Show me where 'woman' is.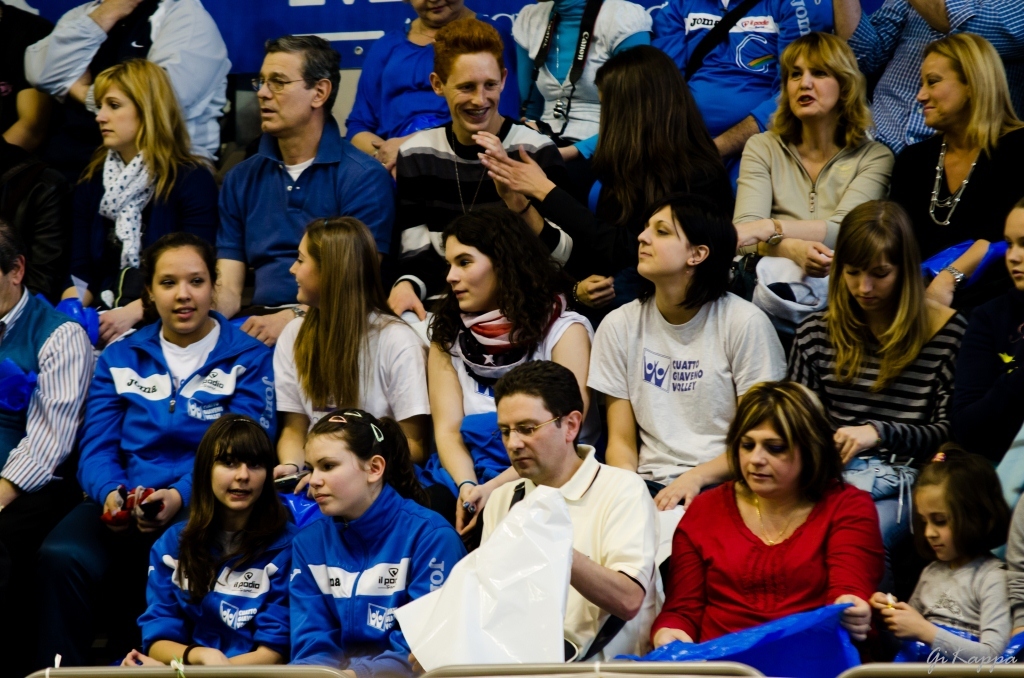
'woman' is at (954,202,1023,511).
